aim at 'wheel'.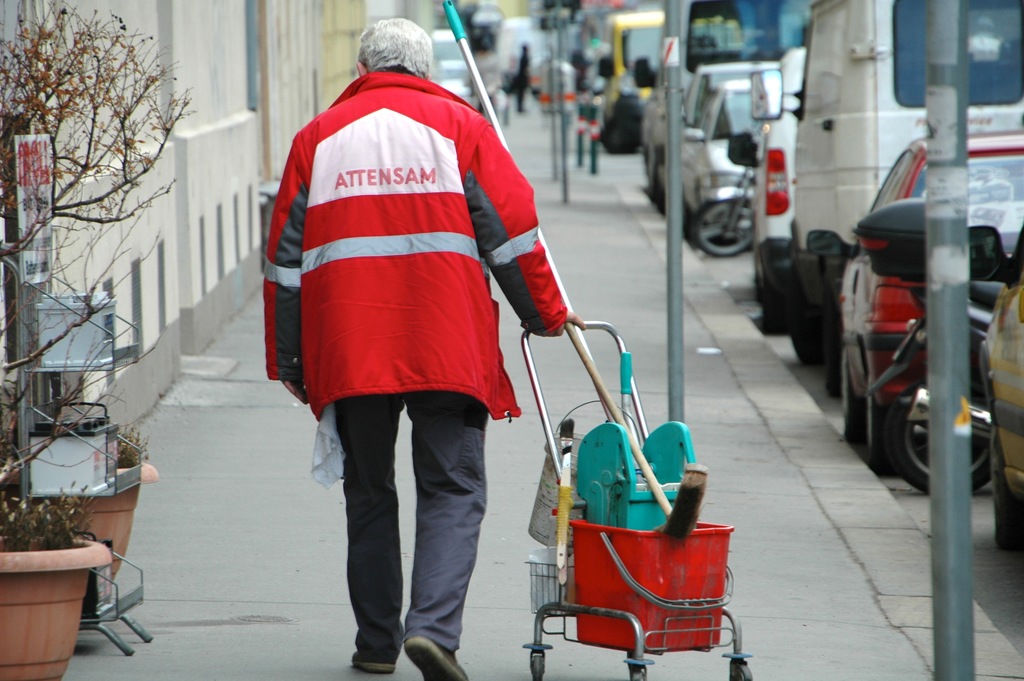
Aimed at left=829, top=284, right=852, bottom=400.
